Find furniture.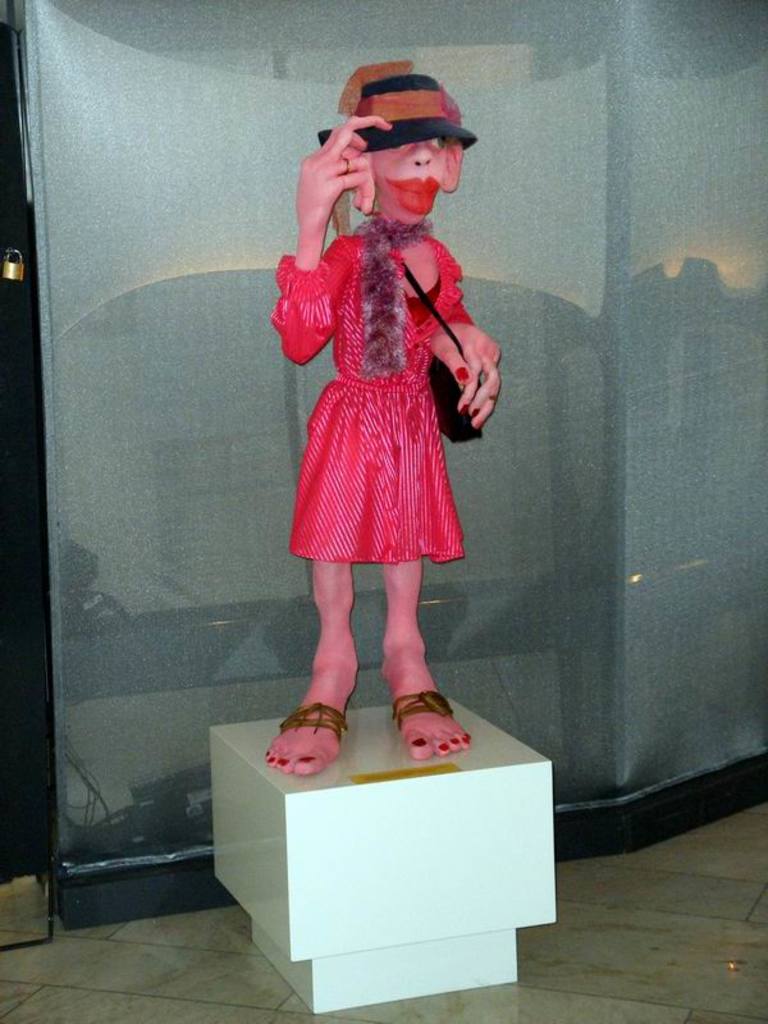
[left=207, top=695, right=557, bottom=1019].
